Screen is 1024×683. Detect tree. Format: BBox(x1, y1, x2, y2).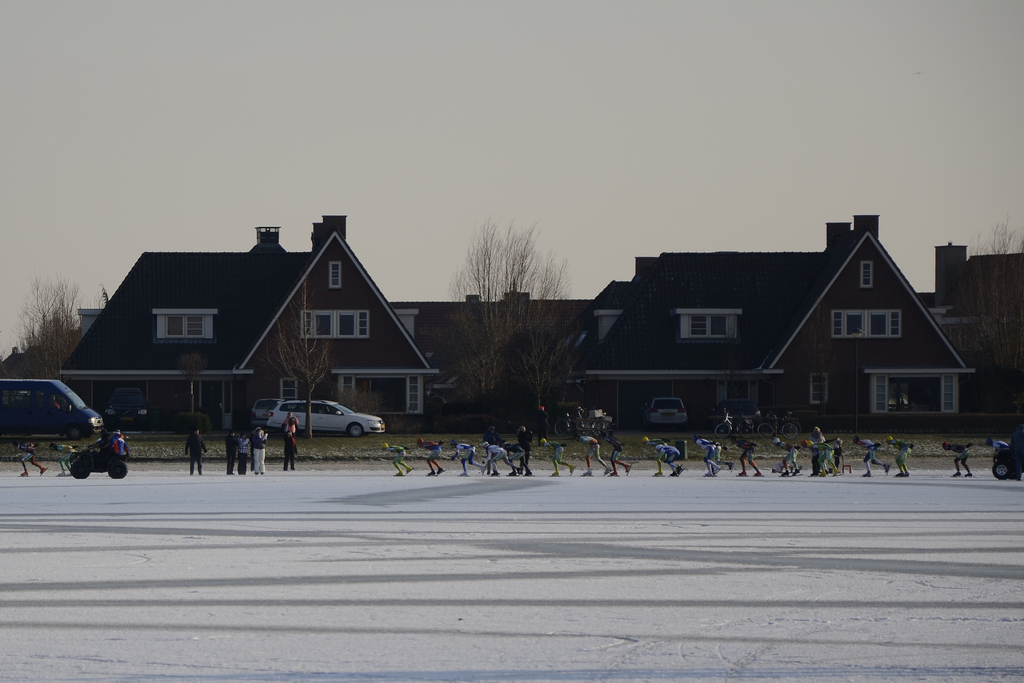
BBox(433, 210, 574, 417).
